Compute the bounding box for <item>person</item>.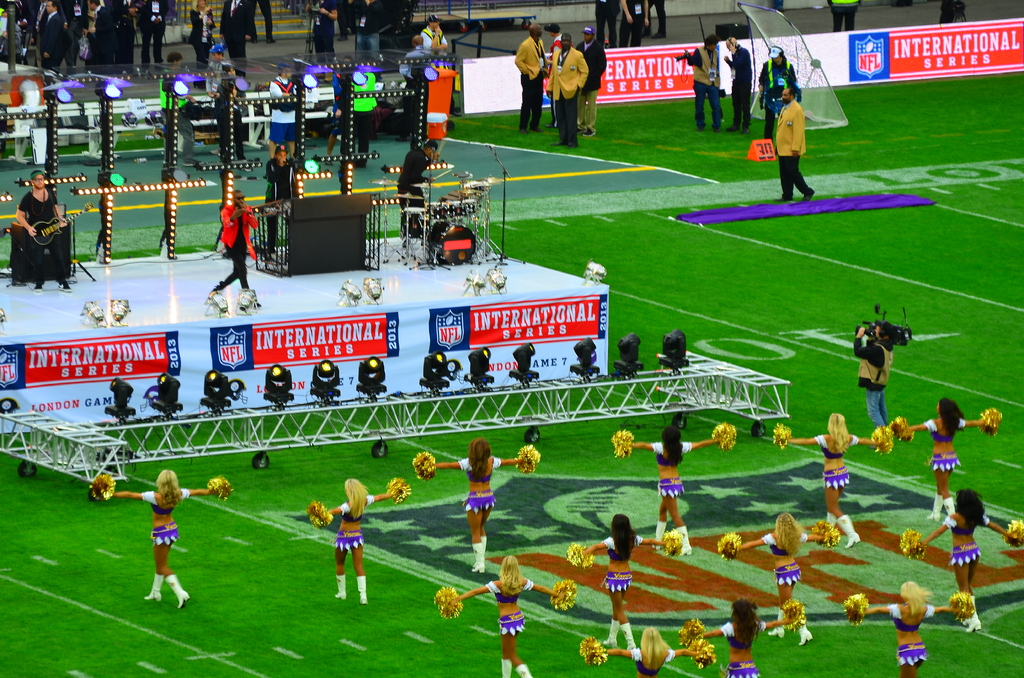
[259,145,296,252].
